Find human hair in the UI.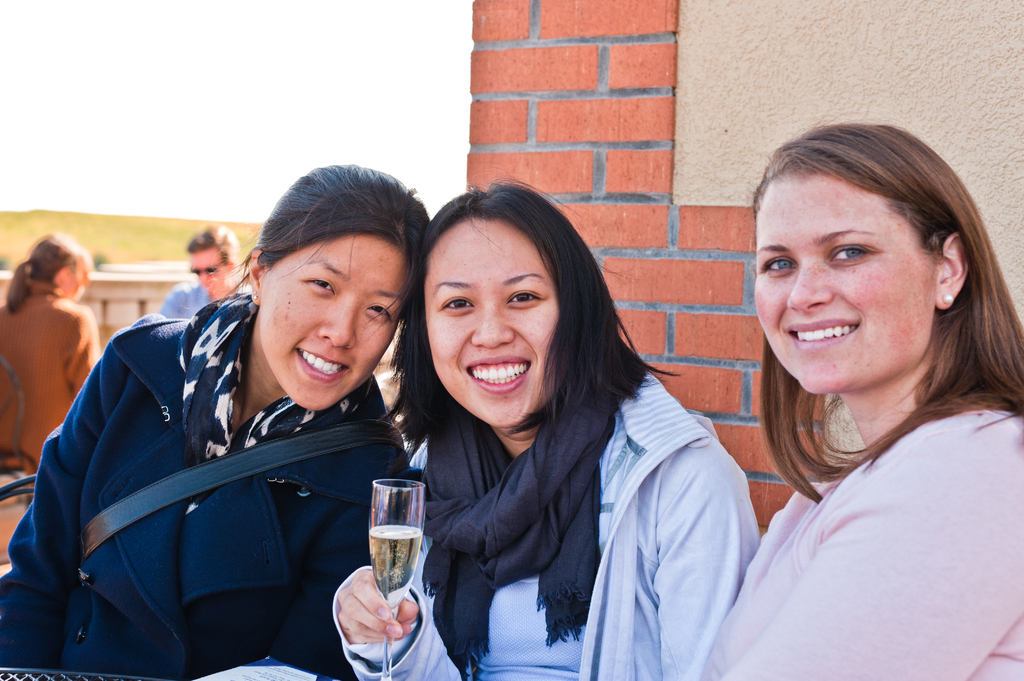
UI element at (left=190, top=221, right=238, bottom=267).
